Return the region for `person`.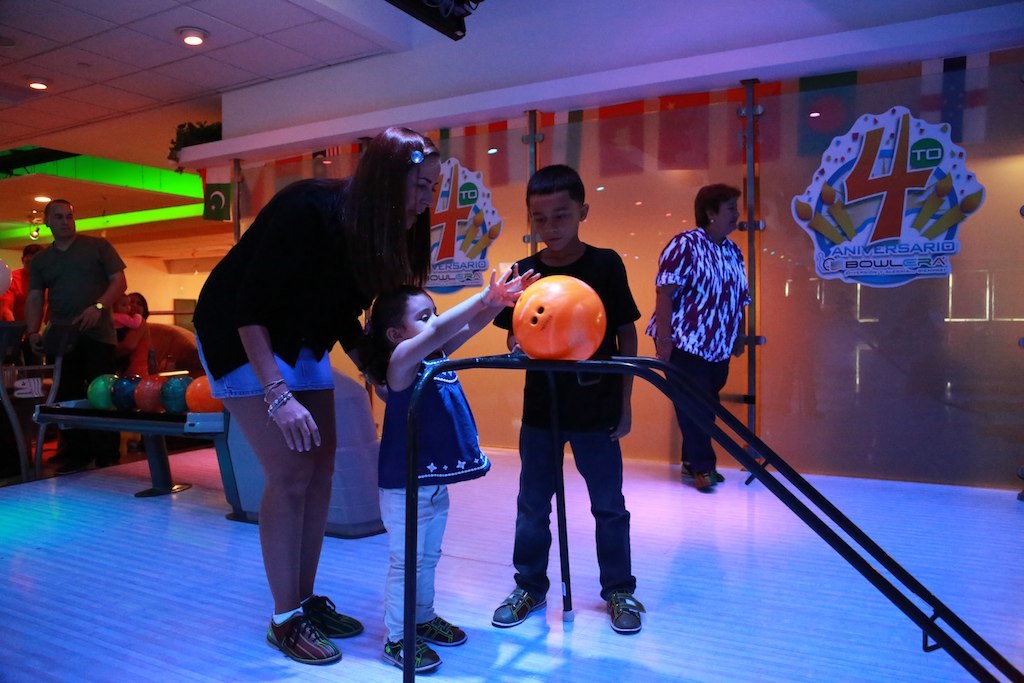
[32,197,122,448].
